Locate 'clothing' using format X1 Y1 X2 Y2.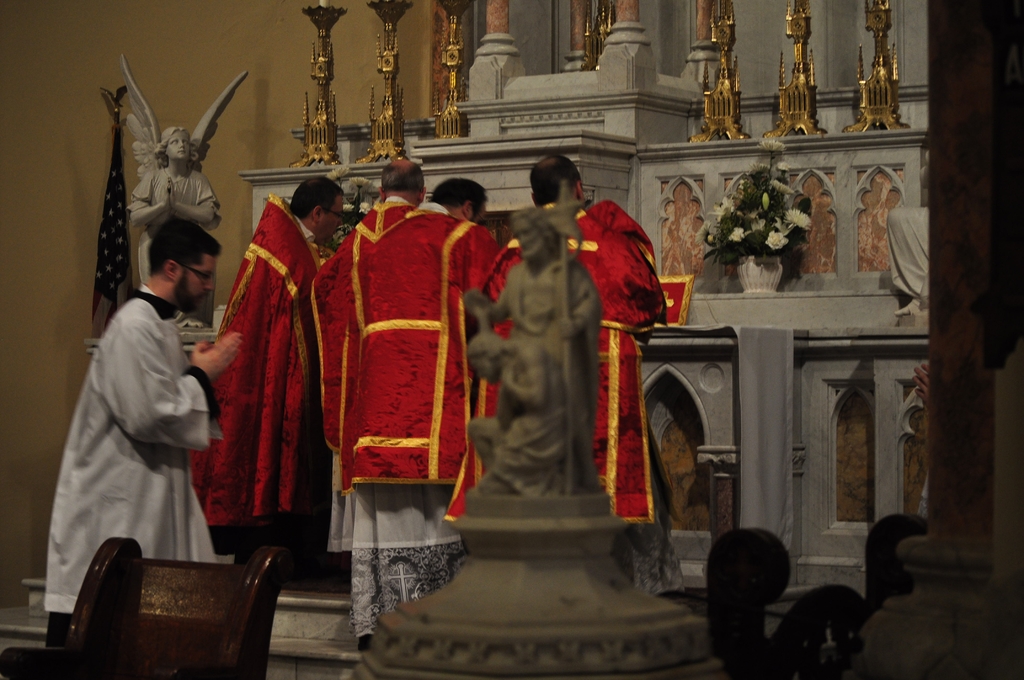
447 201 688 597.
